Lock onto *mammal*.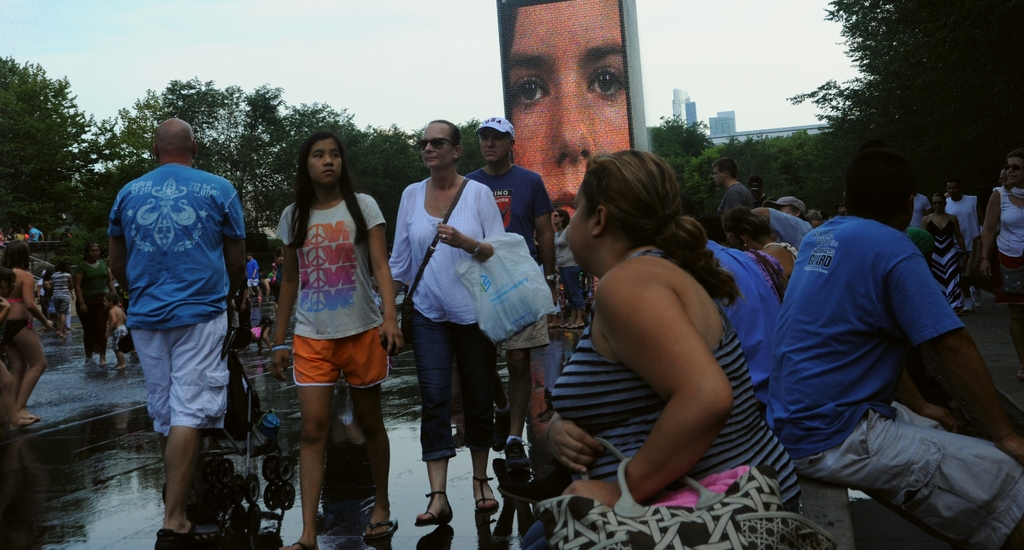
Locked: 945/178/986/270.
